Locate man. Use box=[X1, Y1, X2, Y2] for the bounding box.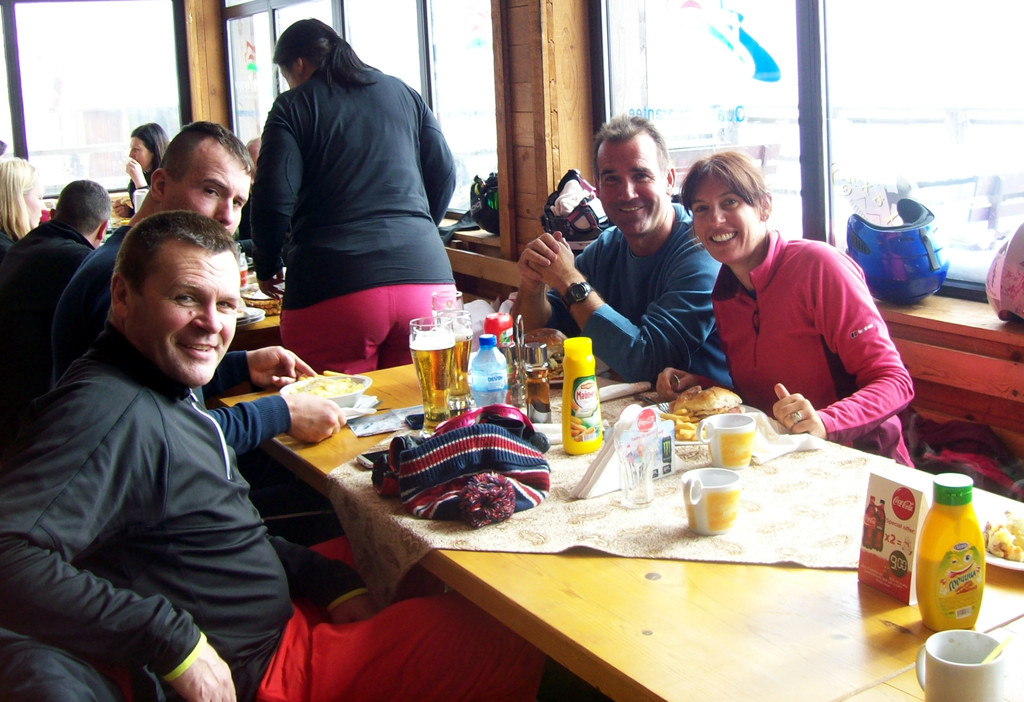
box=[532, 129, 735, 407].
